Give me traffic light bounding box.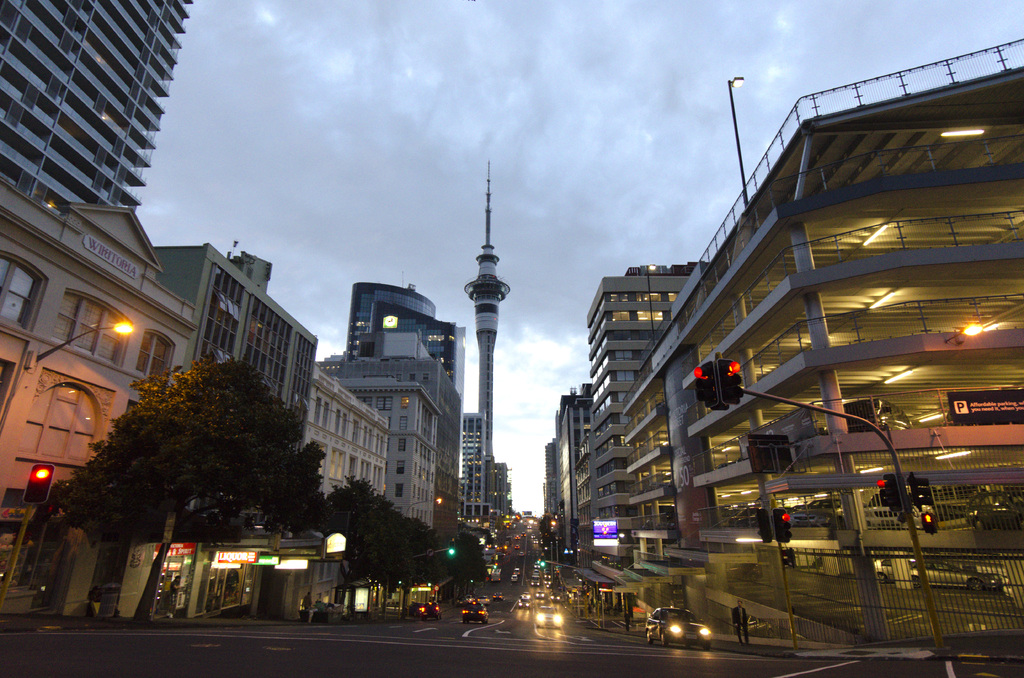
<box>875,474,902,513</box>.
